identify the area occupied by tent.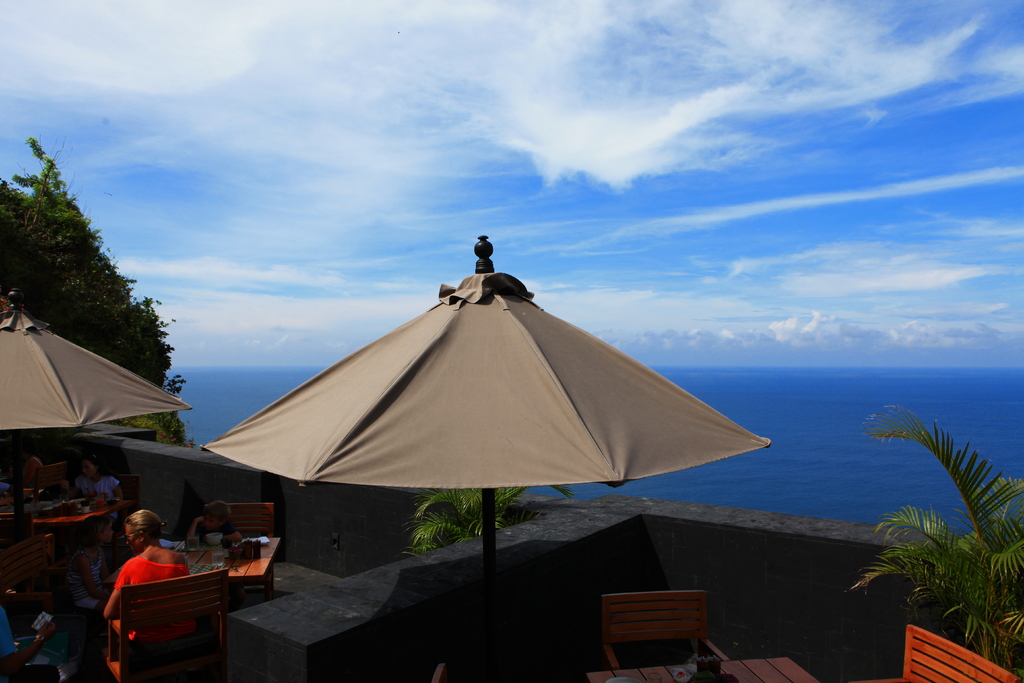
Area: 0:294:196:486.
